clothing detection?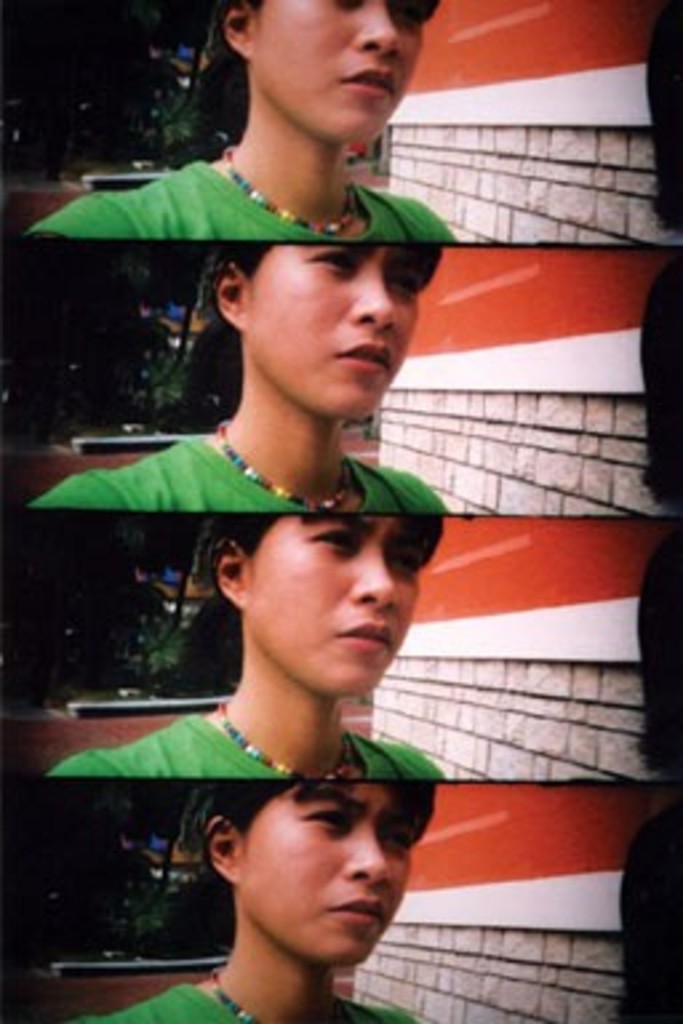
Rect(35, 168, 459, 240)
